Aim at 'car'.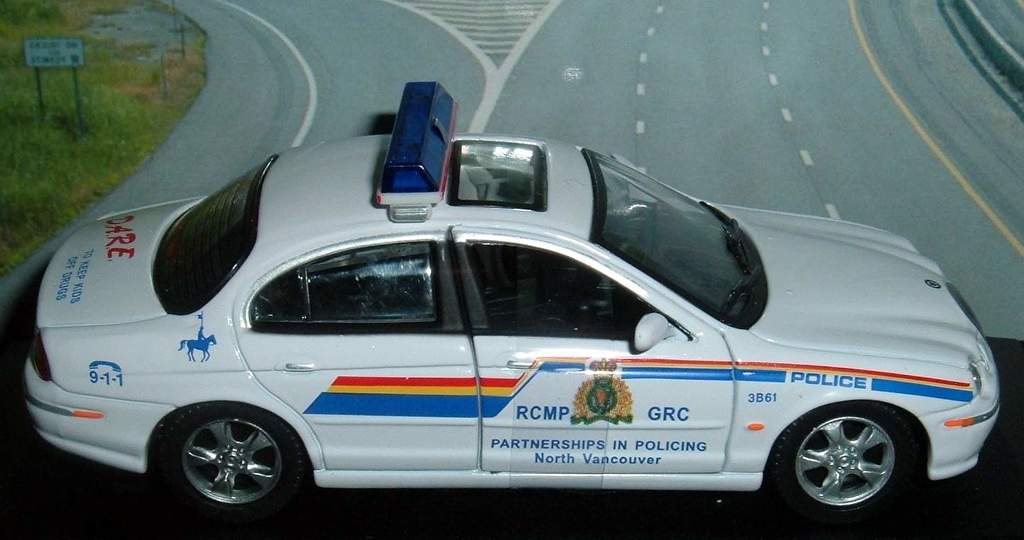
Aimed at BBox(26, 80, 1001, 523).
